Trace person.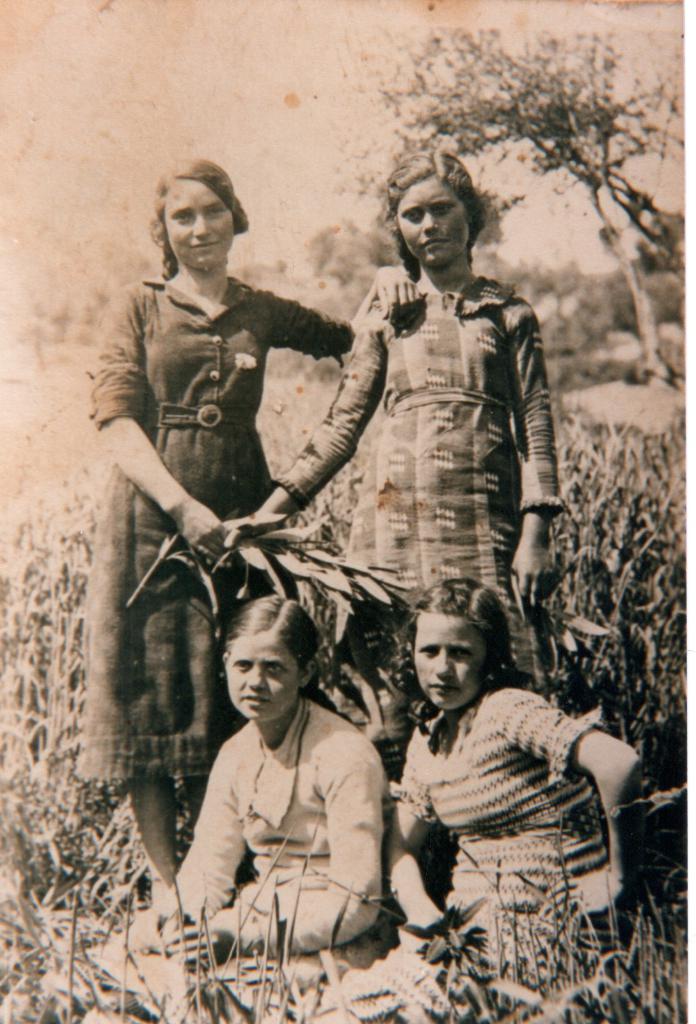
Traced to bbox=[219, 146, 570, 674].
